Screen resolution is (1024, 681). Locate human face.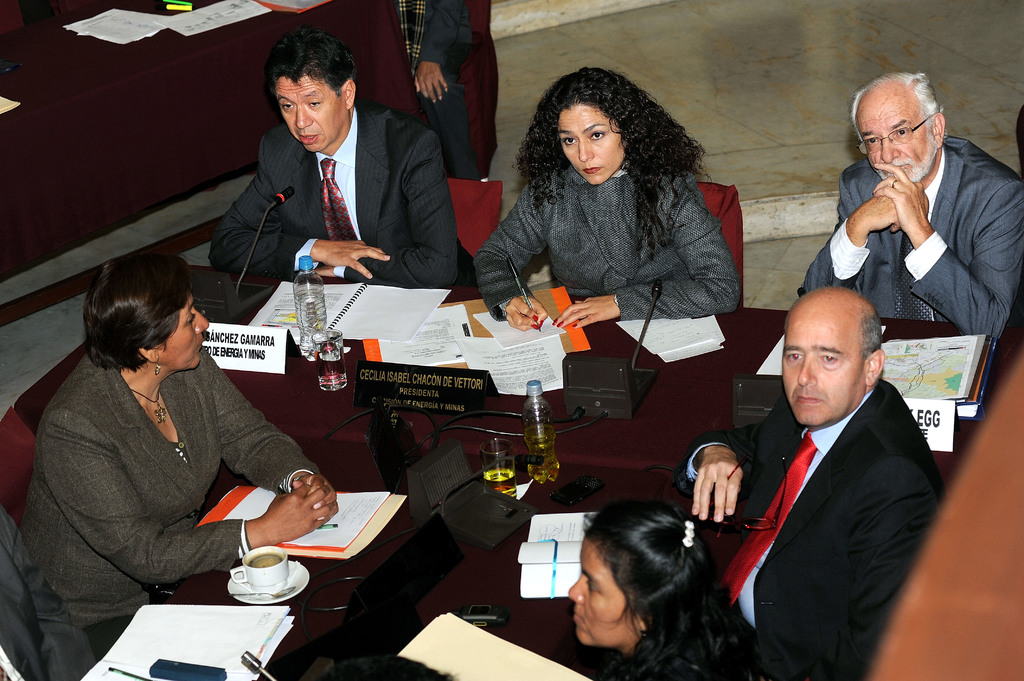
{"x1": 778, "y1": 319, "x2": 866, "y2": 425}.
